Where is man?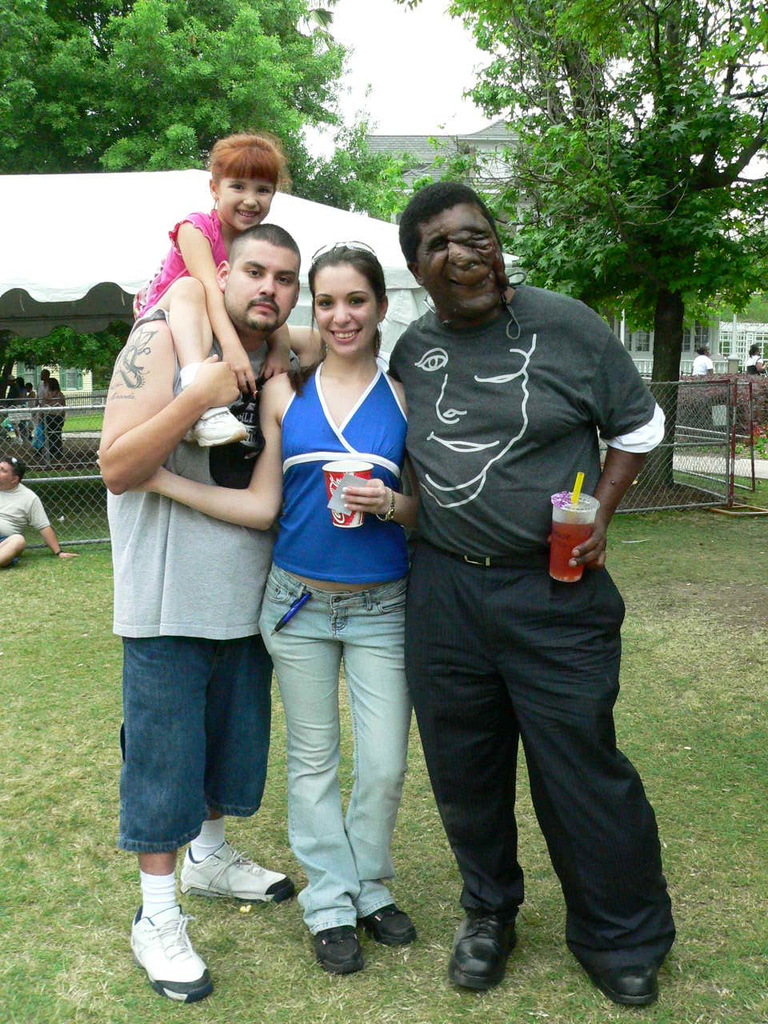
box=[2, 373, 22, 445].
